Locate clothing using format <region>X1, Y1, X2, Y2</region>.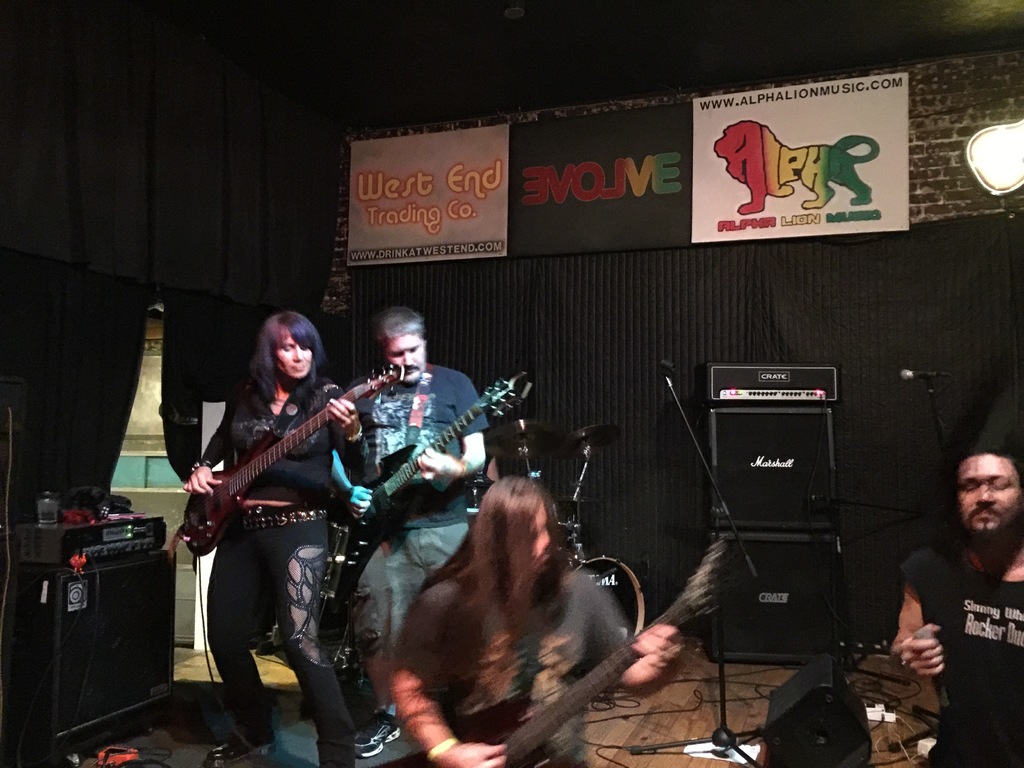
<region>189, 376, 368, 767</region>.
